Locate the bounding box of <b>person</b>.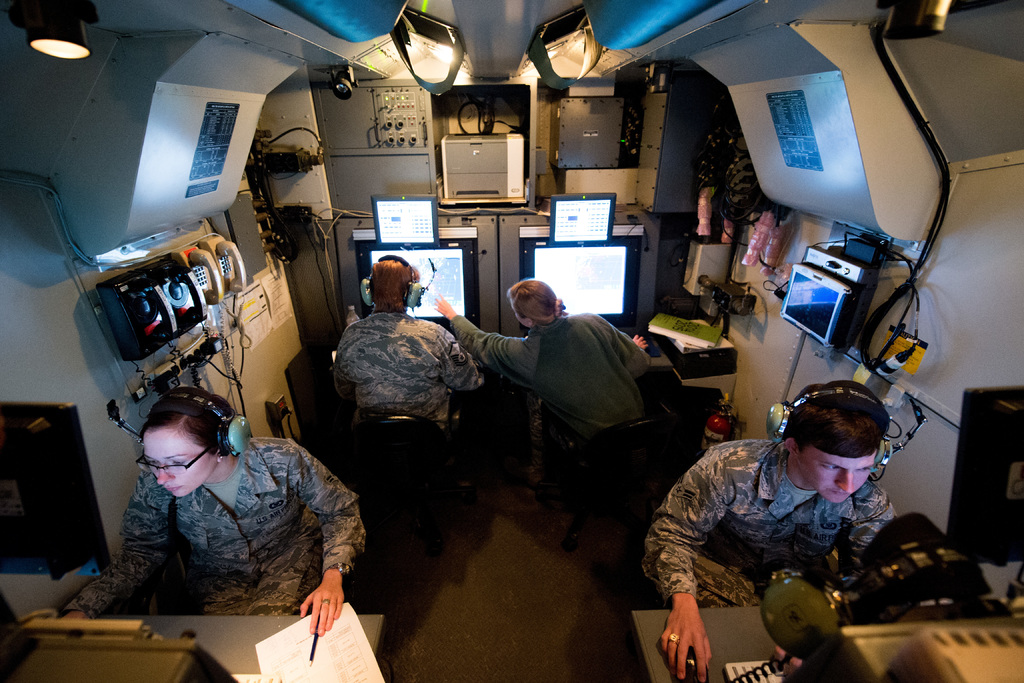
Bounding box: 433/276/652/491.
